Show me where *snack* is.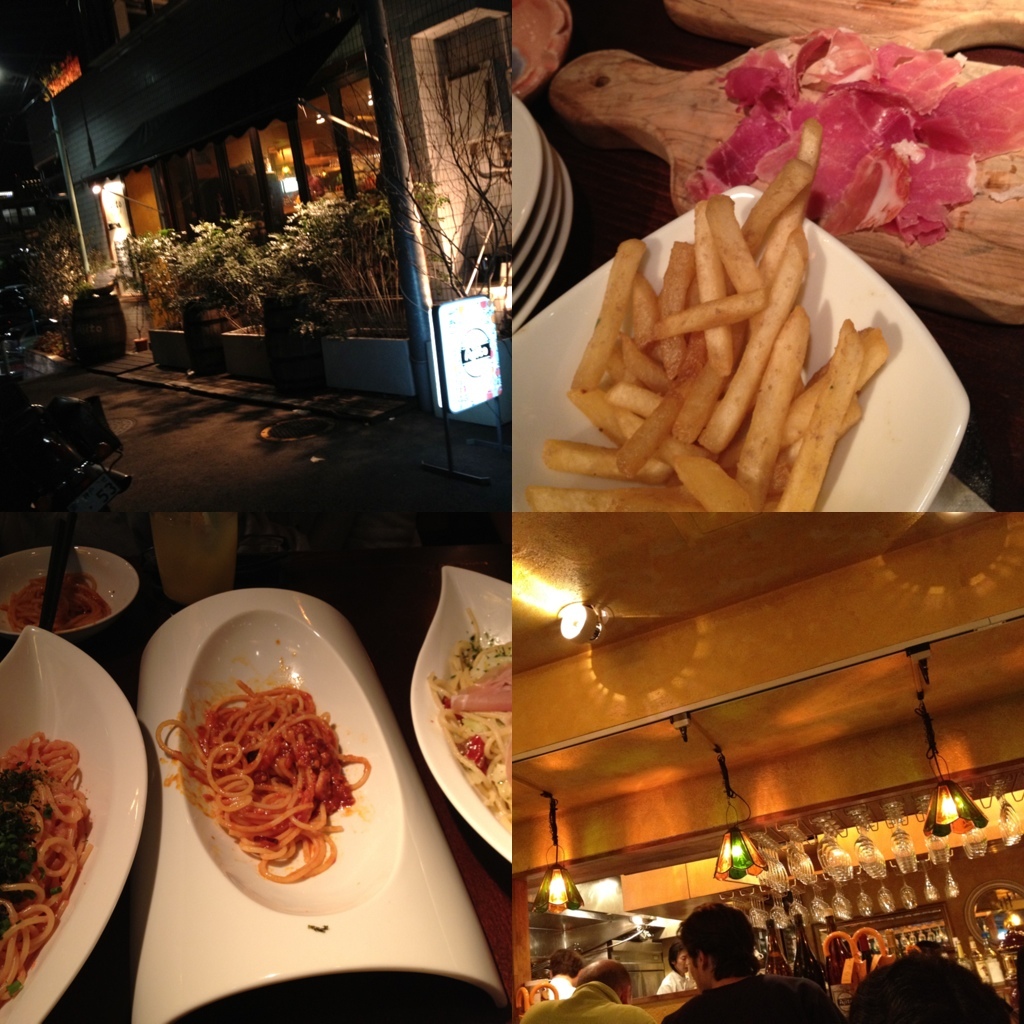
*snack* is at bbox(431, 631, 520, 831).
